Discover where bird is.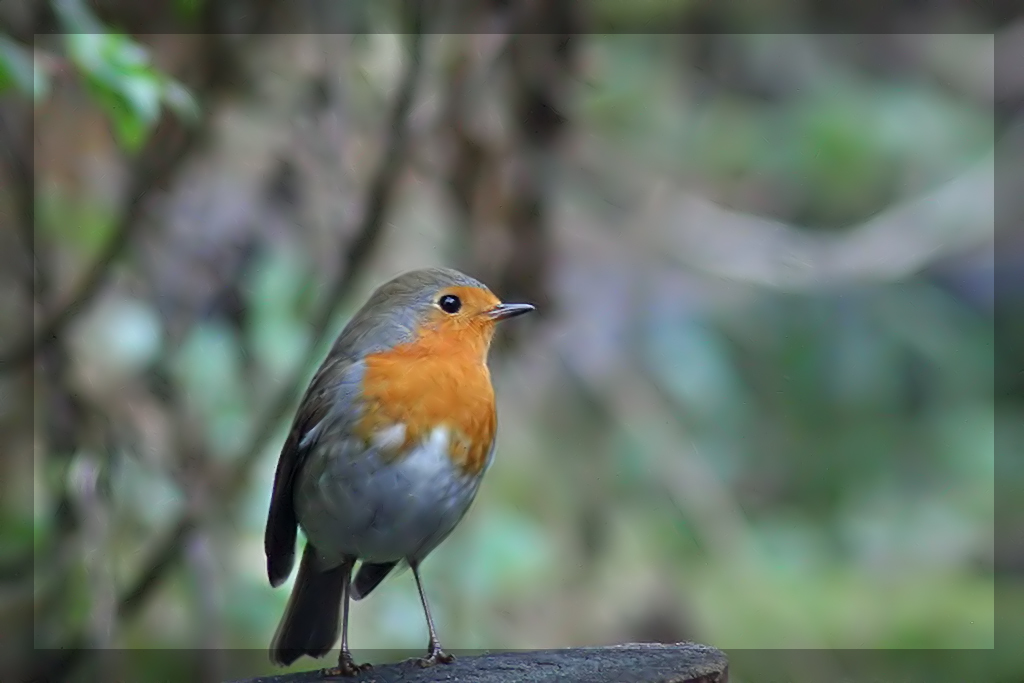
Discovered at <bbox>255, 265, 546, 672</bbox>.
